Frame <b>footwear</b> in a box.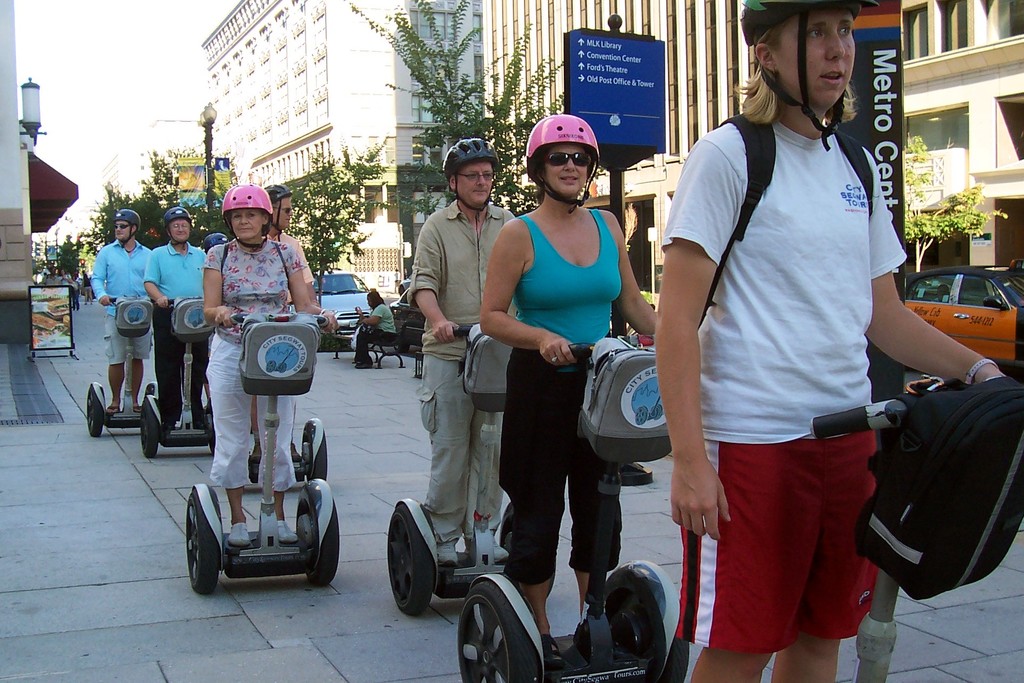
x1=353 y1=363 x2=373 y2=368.
